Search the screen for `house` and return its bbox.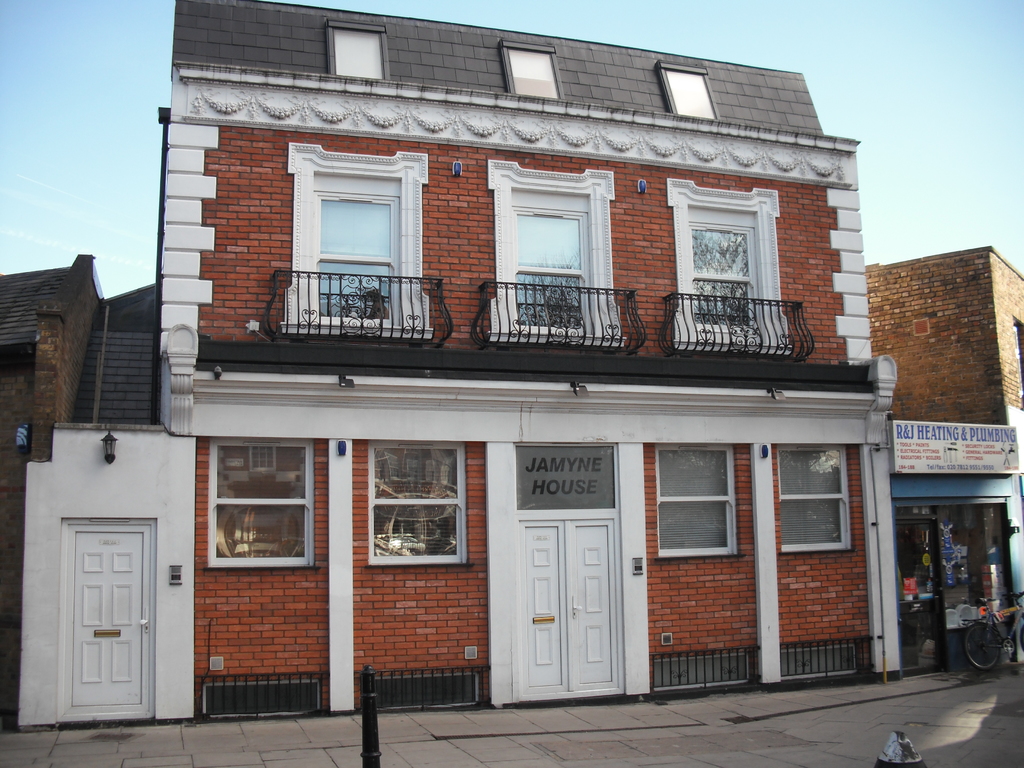
Found: bbox=[0, 268, 74, 723].
